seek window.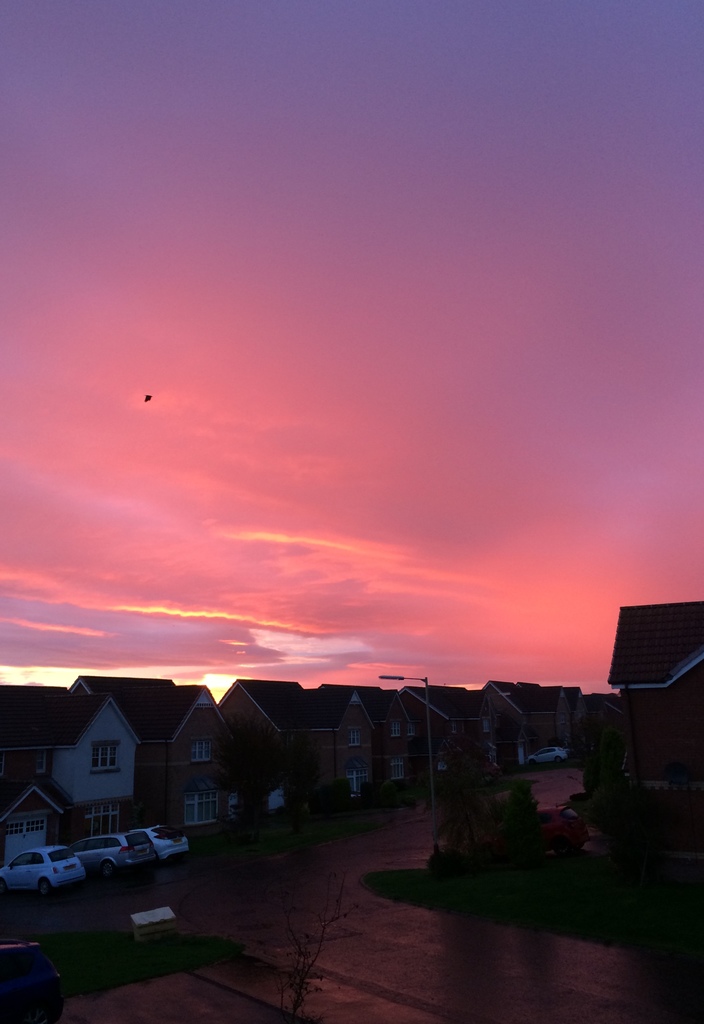
5/817/44/832.
